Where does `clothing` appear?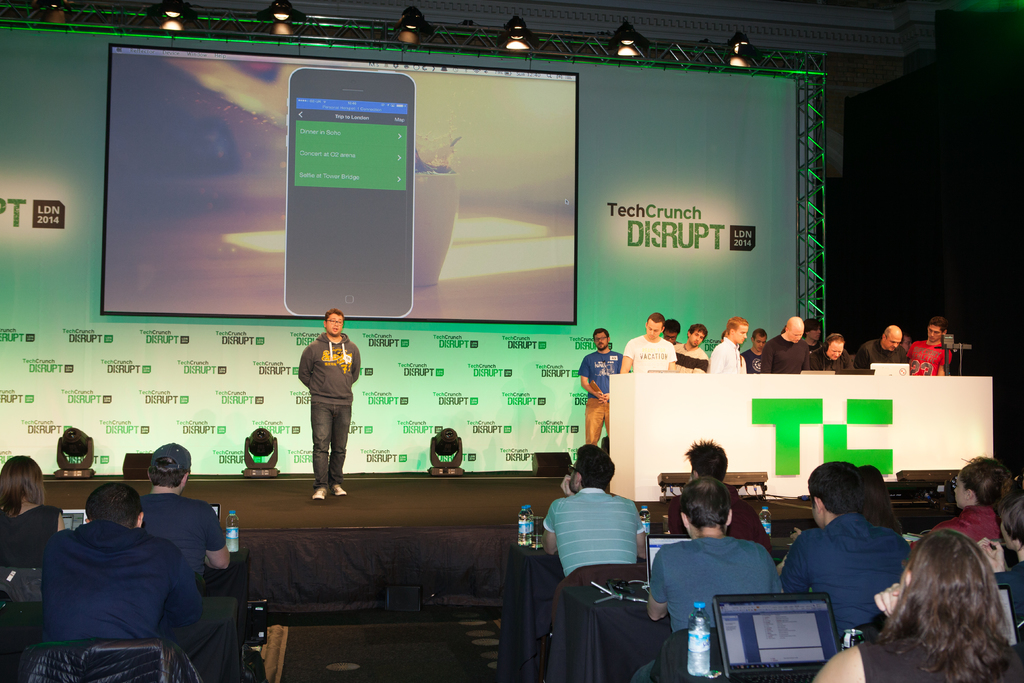
Appears at 781 504 911 646.
